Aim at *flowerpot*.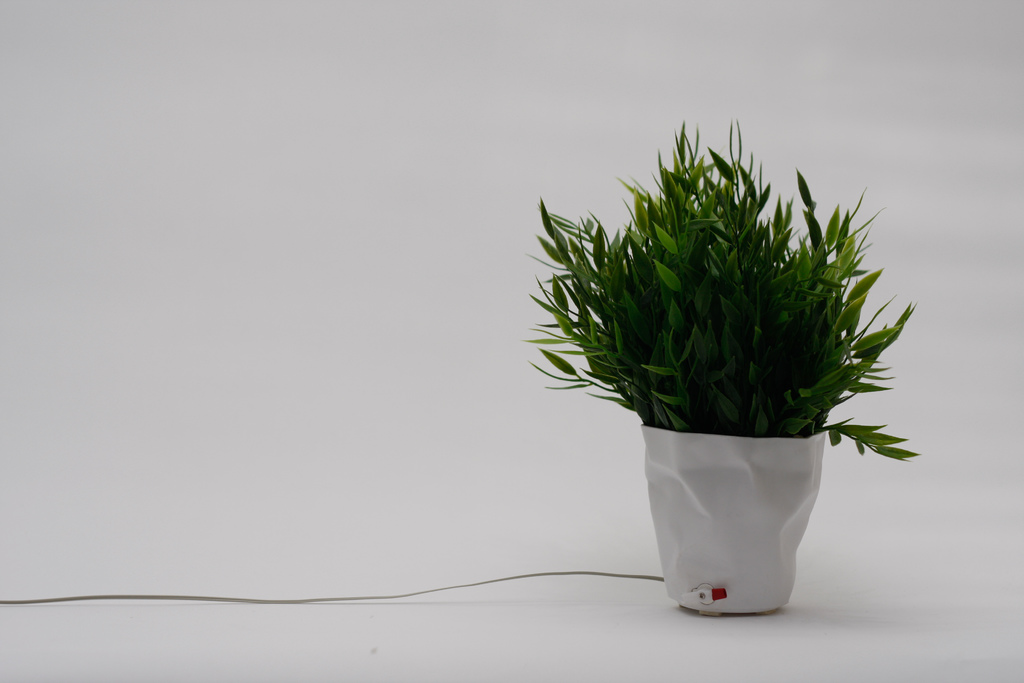
Aimed at bbox(635, 420, 825, 621).
